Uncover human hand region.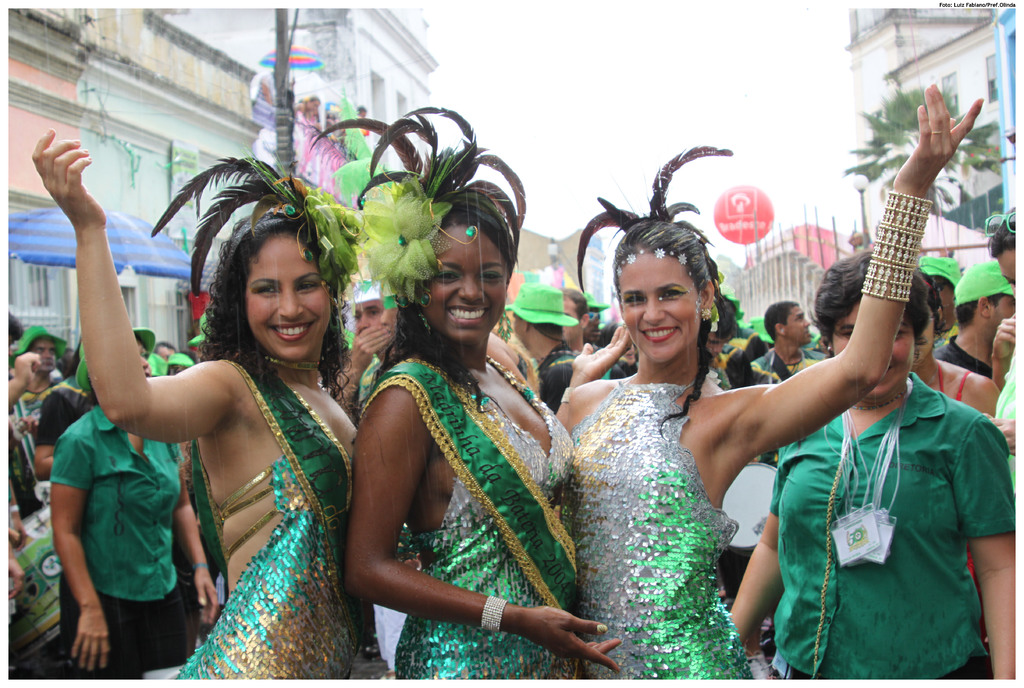
Uncovered: <region>991, 314, 1016, 366</region>.
